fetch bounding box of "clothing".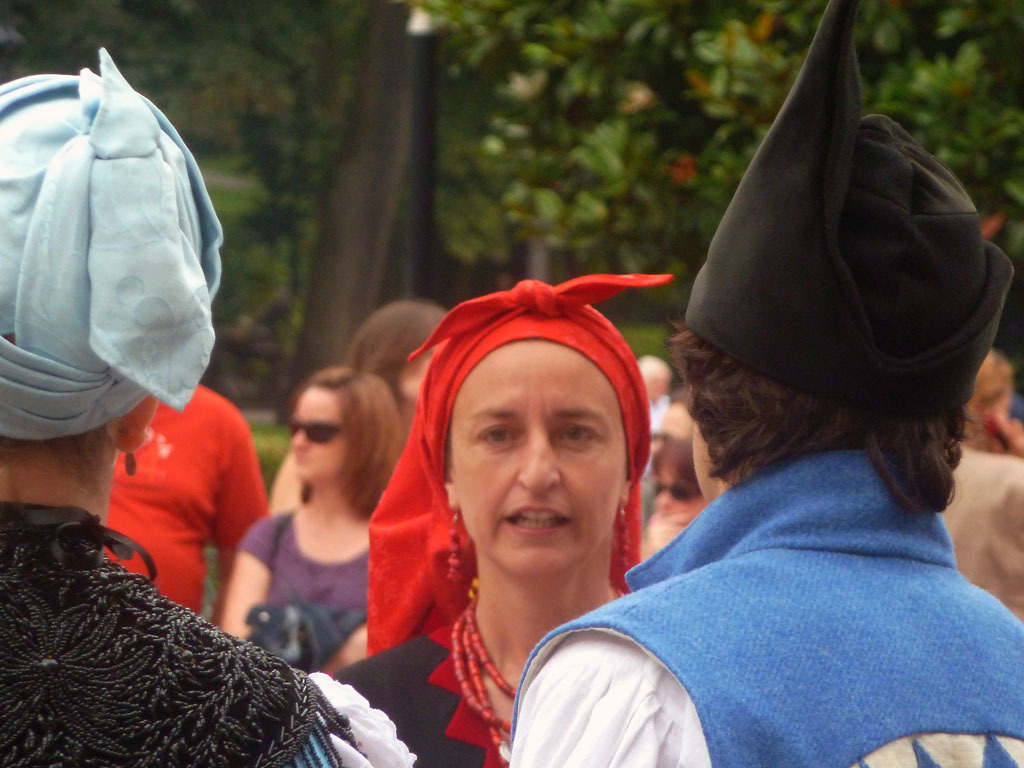
Bbox: rect(338, 605, 526, 767).
